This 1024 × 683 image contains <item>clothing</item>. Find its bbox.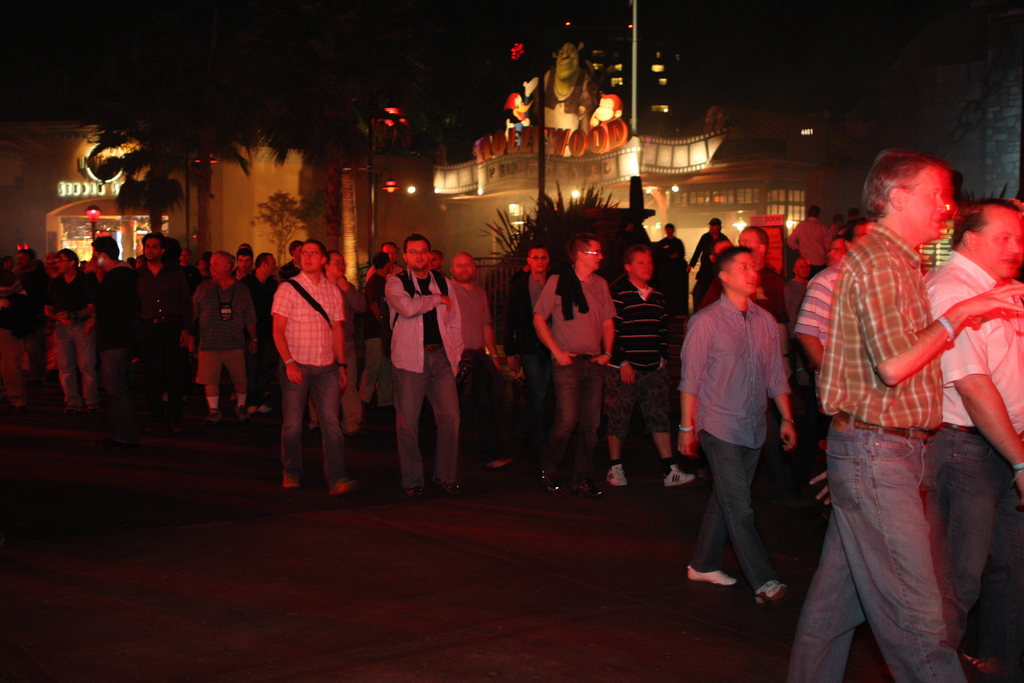
x1=531 y1=258 x2=616 y2=479.
